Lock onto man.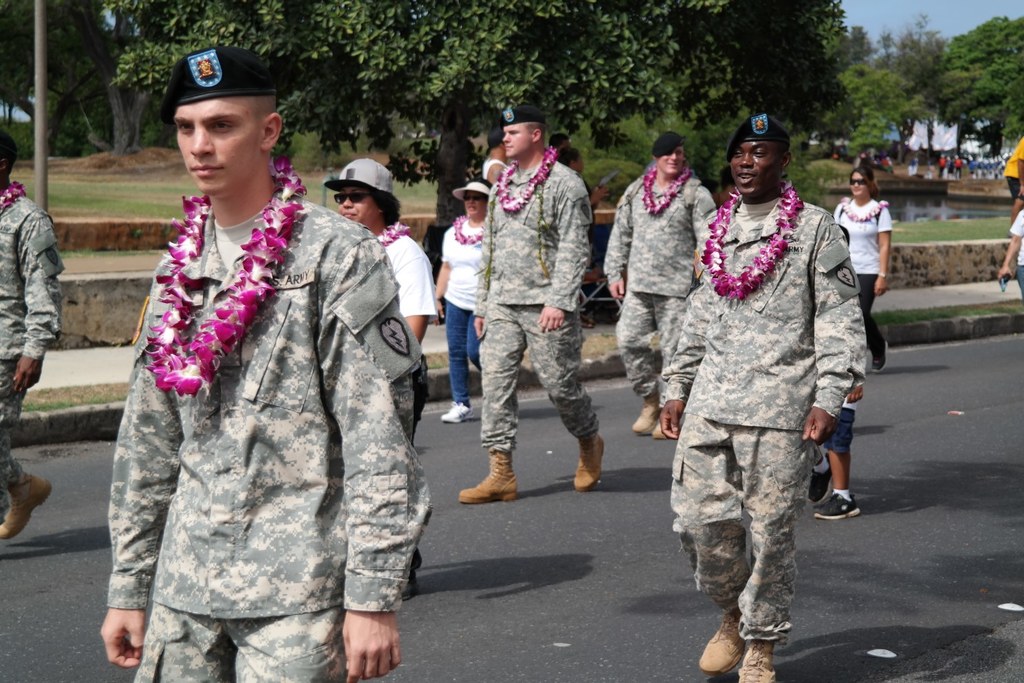
Locked: [left=103, top=45, right=449, bottom=682].
